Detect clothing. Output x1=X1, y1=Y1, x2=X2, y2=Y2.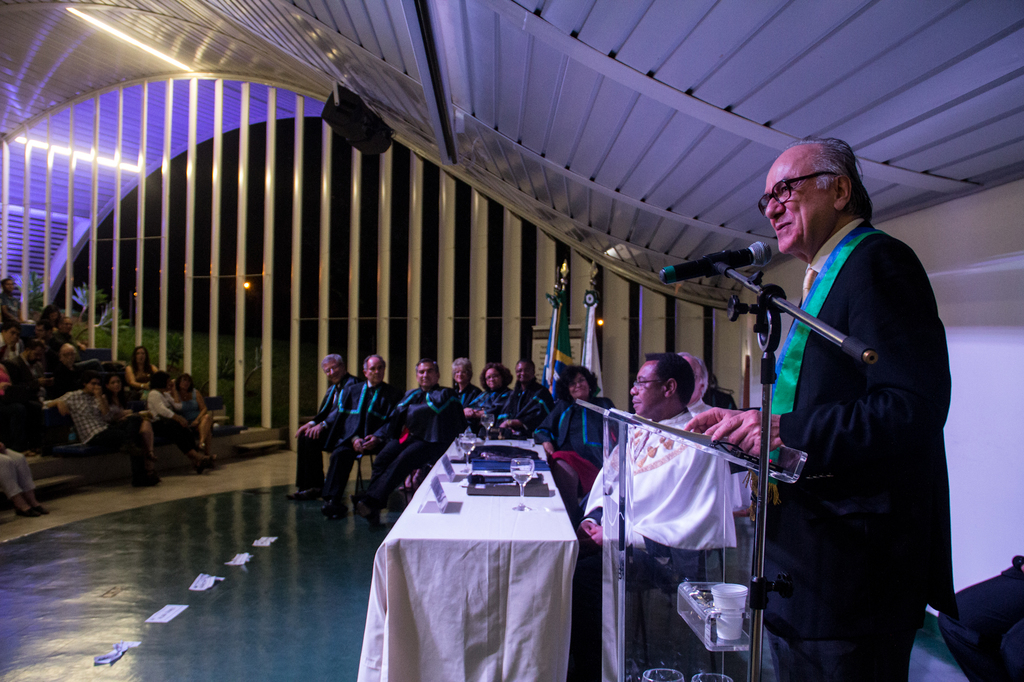
x1=59, y1=390, x2=141, y2=479.
